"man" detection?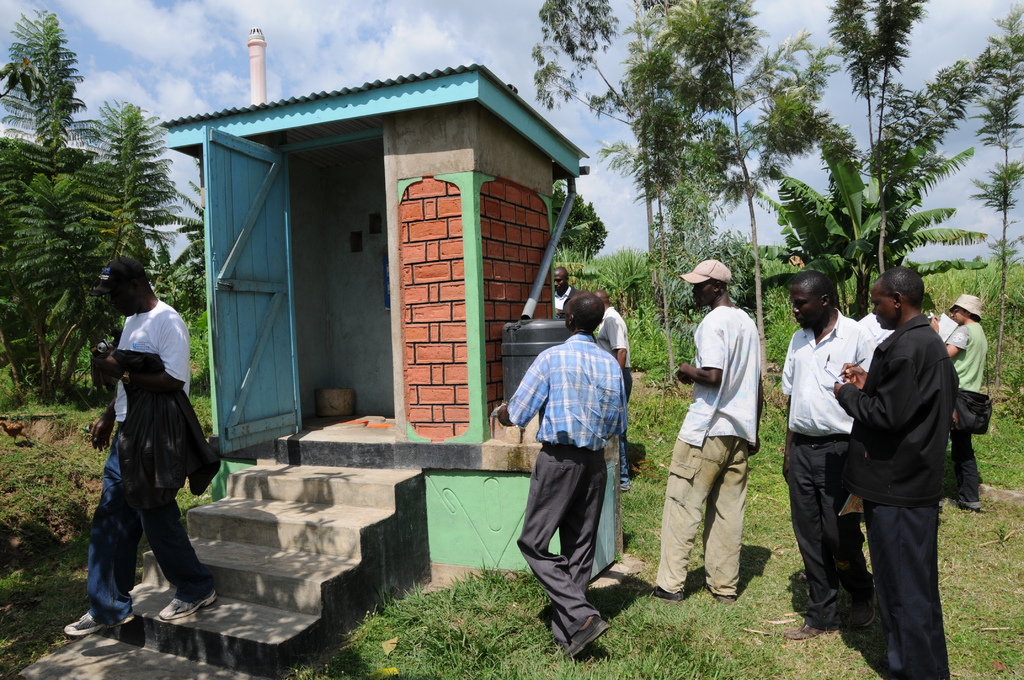
<box>780,266,892,640</box>
